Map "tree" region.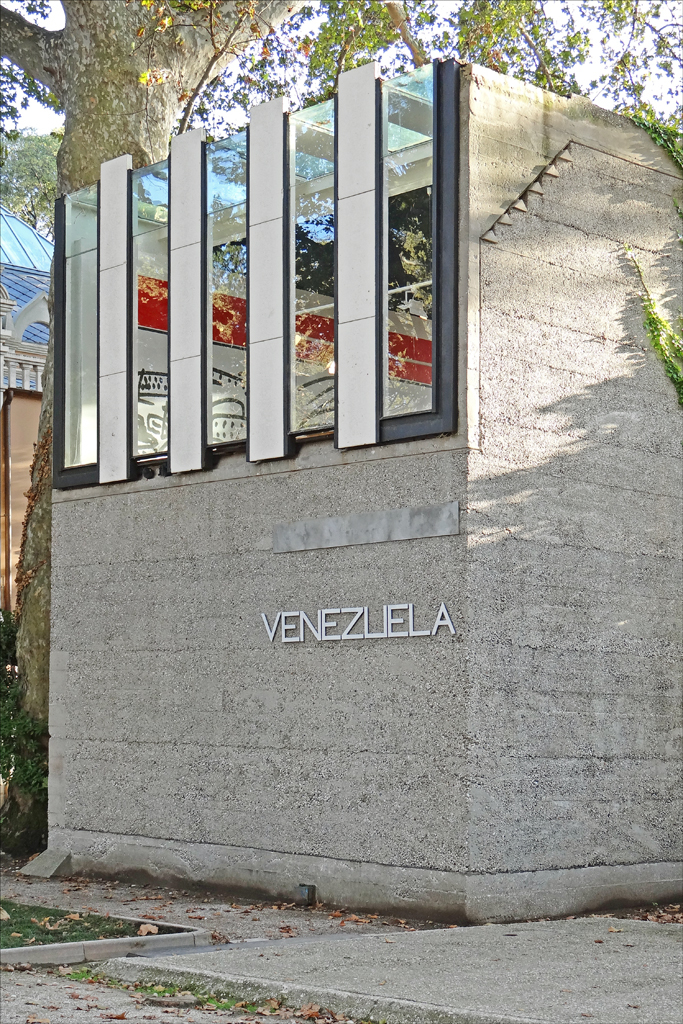
Mapped to bbox=(0, 0, 682, 855).
